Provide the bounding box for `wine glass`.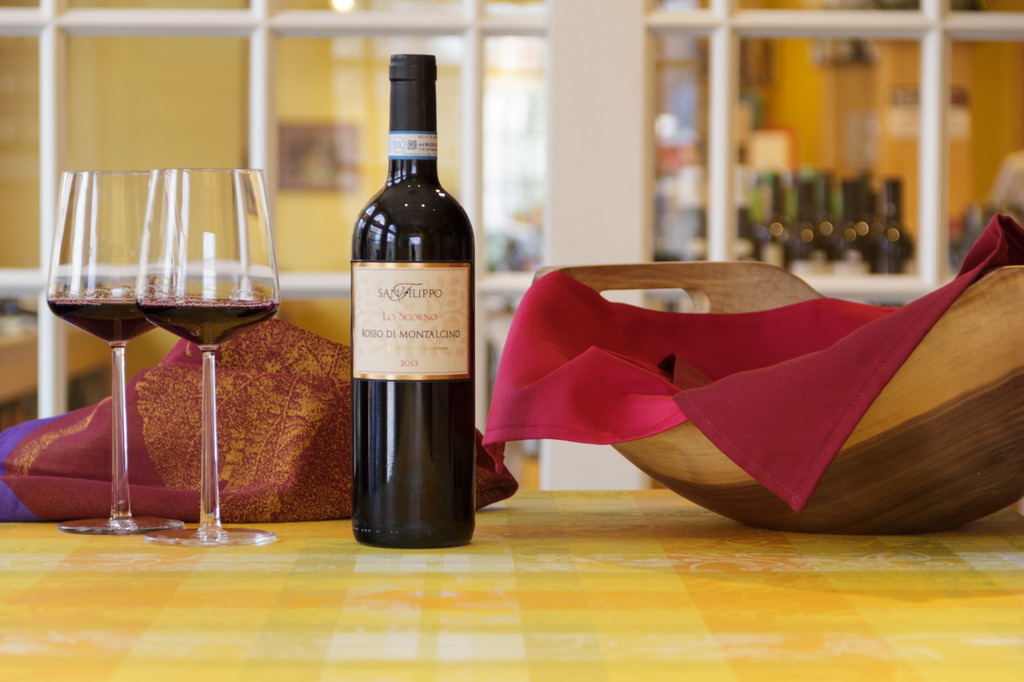
locate(45, 169, 184, 531).
